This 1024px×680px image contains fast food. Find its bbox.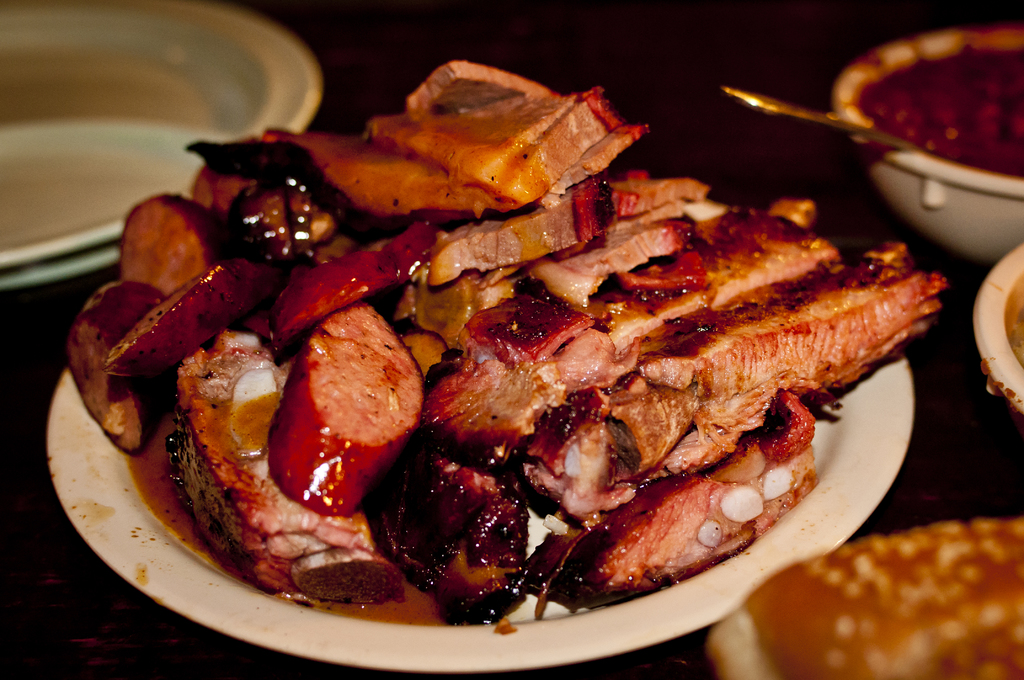
(x1=408, y1=158, x2=718, y2=304).
